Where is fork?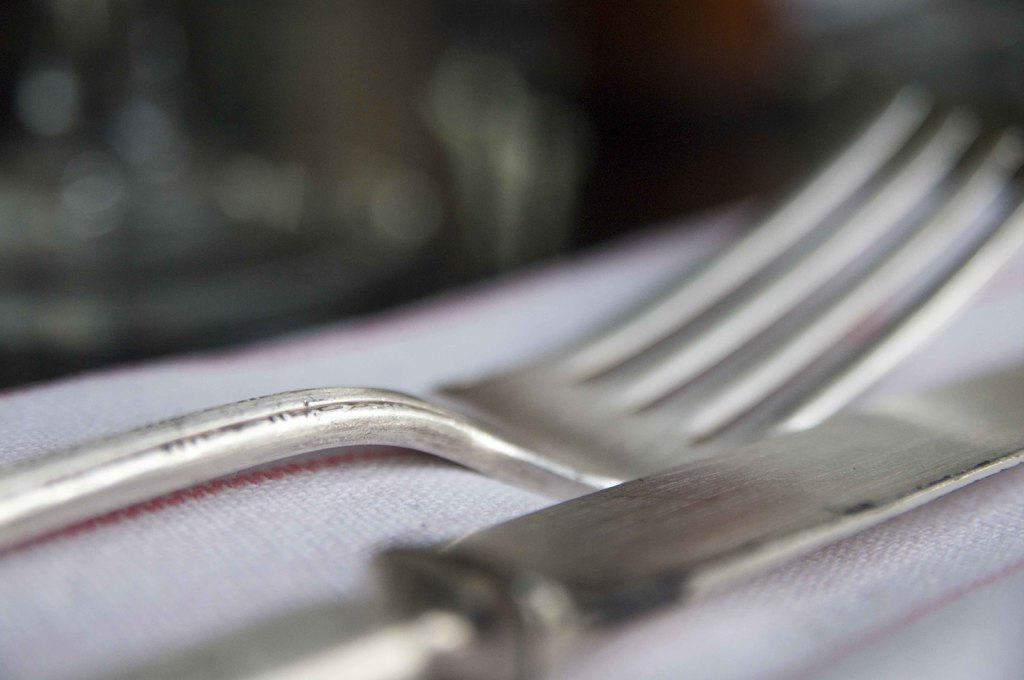
(left=0, top=70, right=1023, bottom=501).
